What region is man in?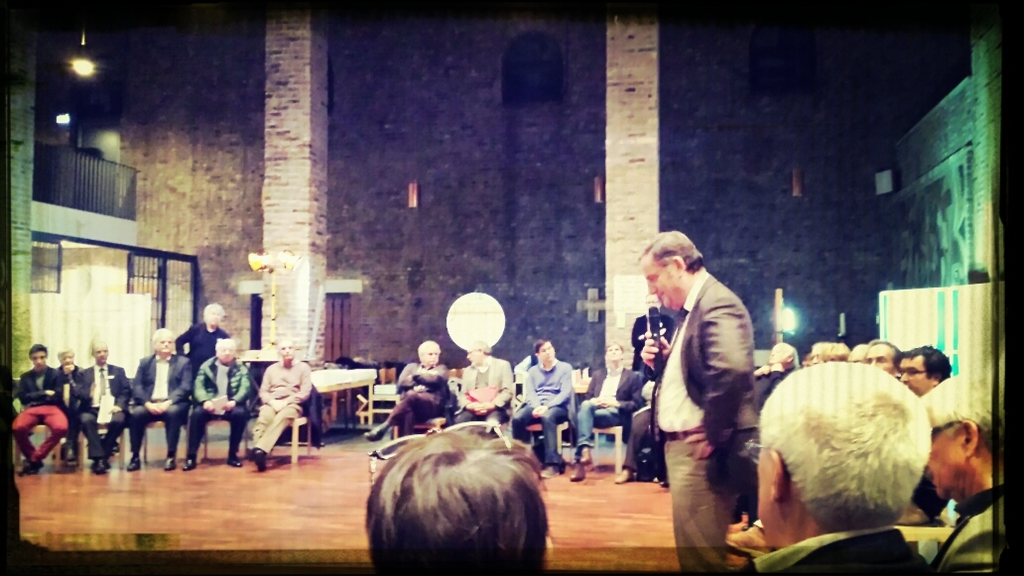
[448,335,511,430].
